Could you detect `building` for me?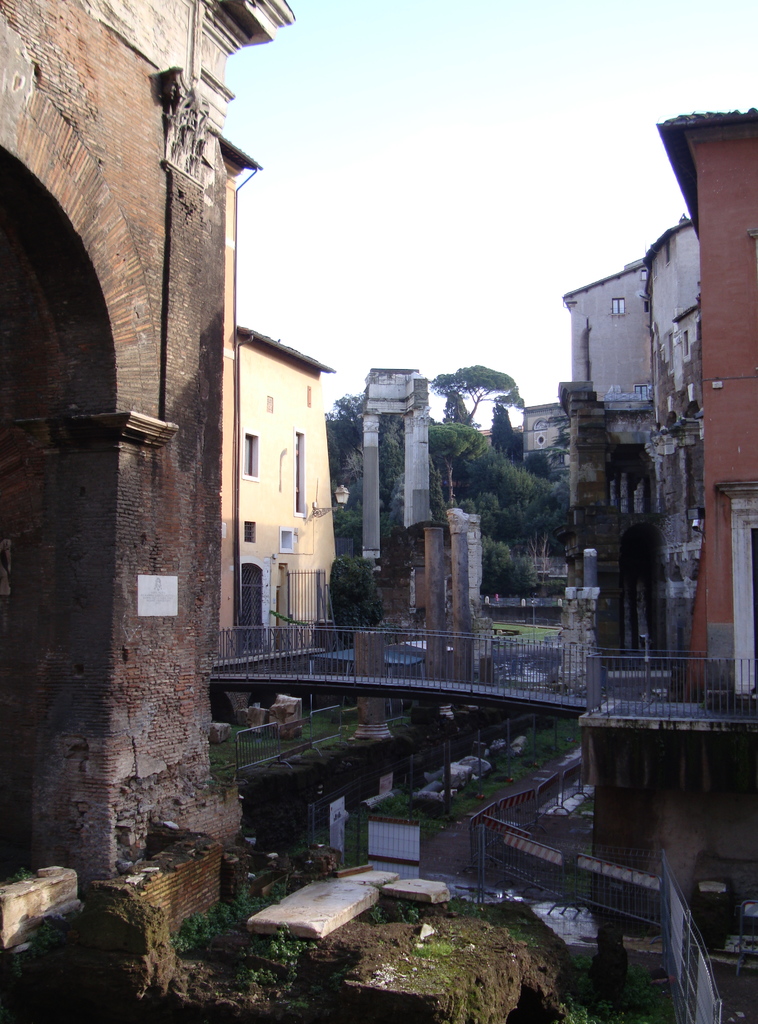
Detection result: locate(645, 223, 706, 668).
